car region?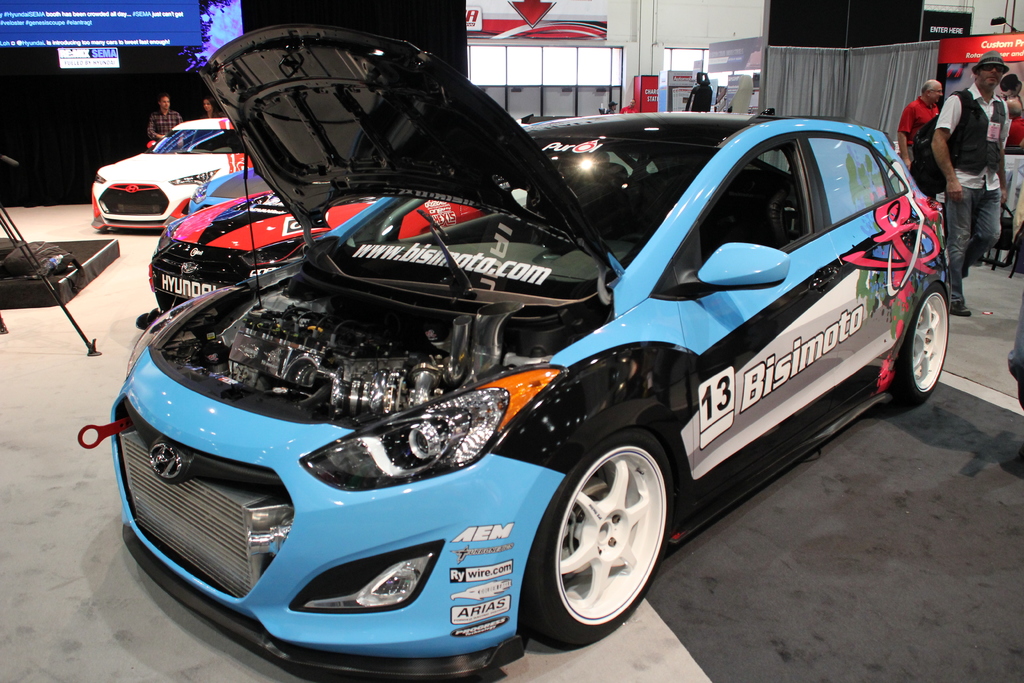
bbox=[92, 119, 253, 232]
